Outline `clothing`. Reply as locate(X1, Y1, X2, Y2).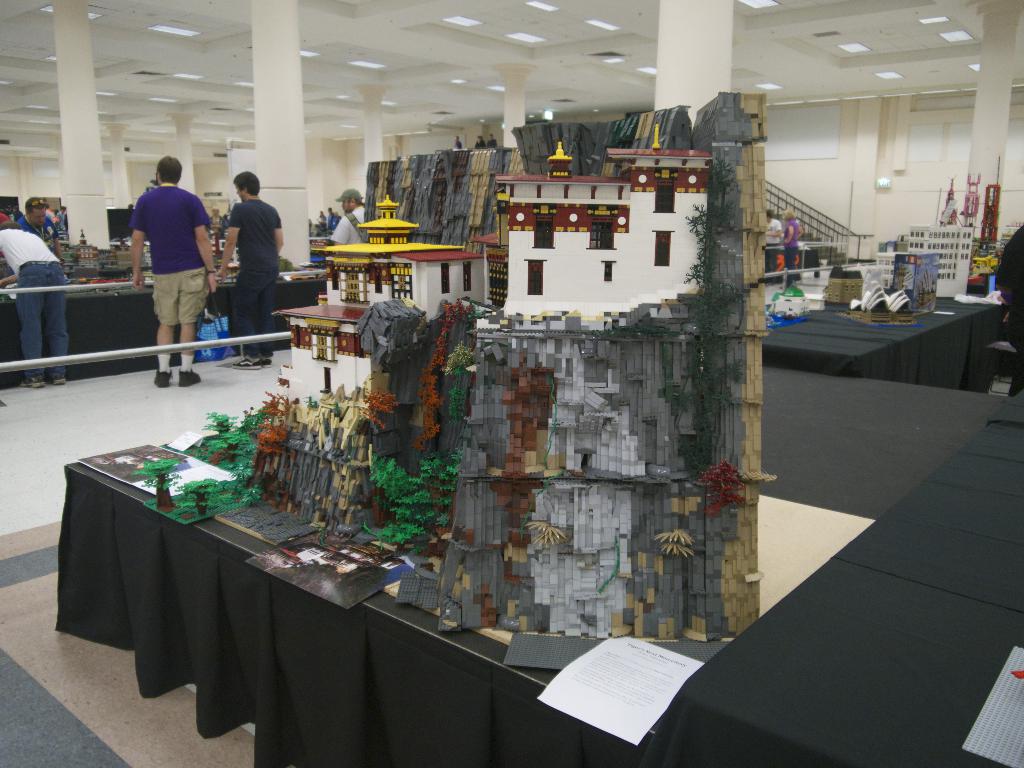
locate(486, 138, 497, 147).
